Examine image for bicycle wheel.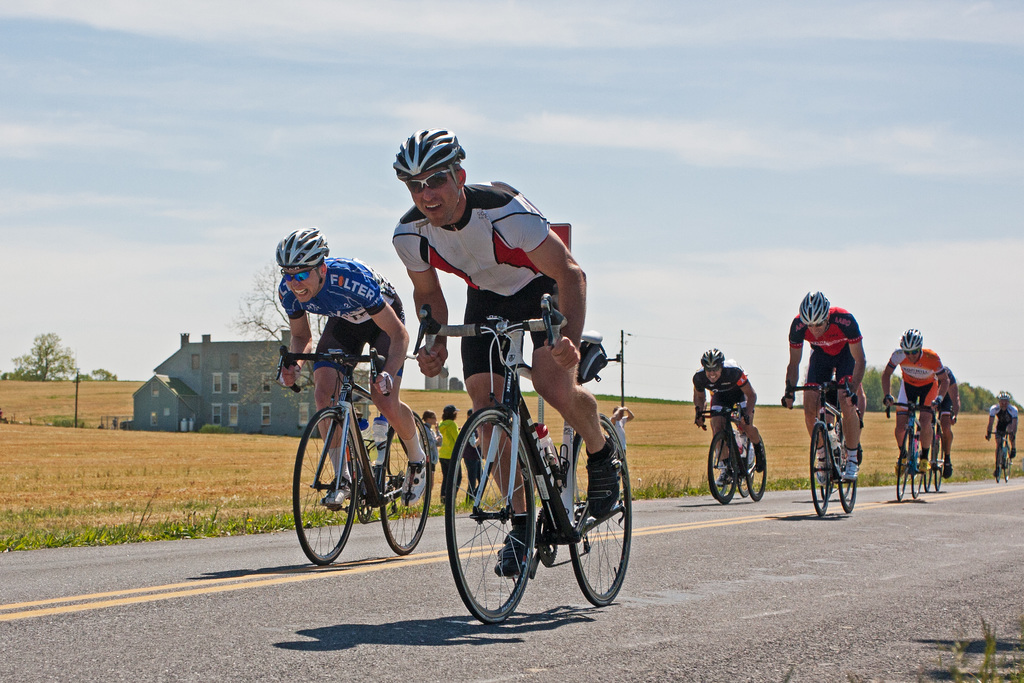
Examination result: [934,465,946,488].
